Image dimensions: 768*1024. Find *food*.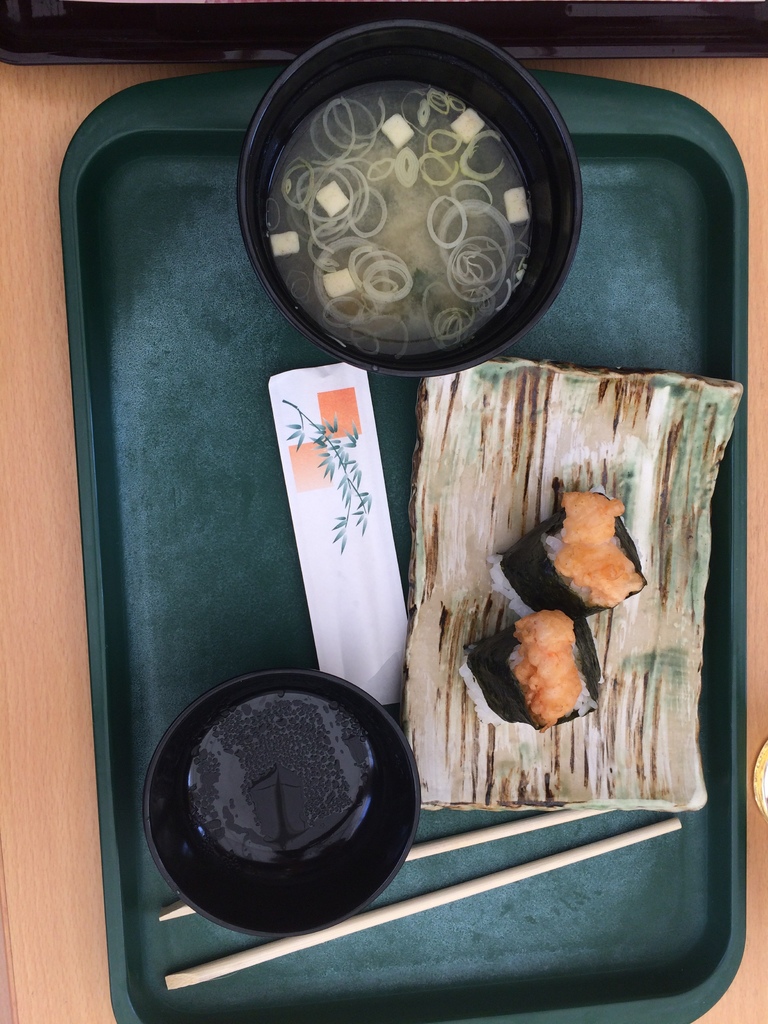
[left=511, top=607, right=603, bottom=732].
